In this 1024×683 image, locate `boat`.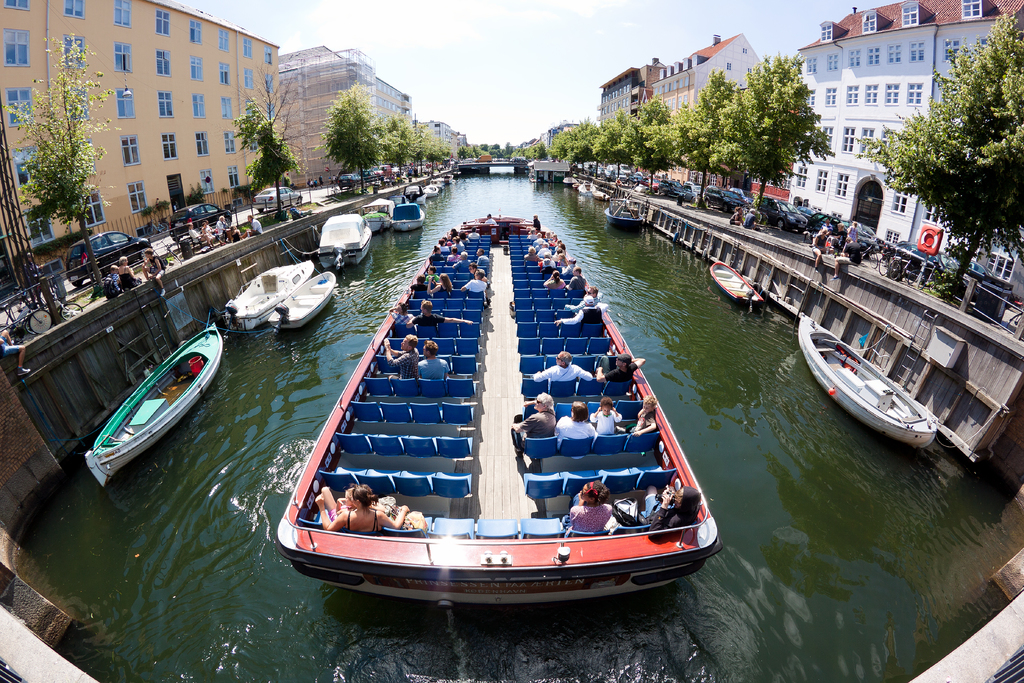
Bounding box: Rect(392, 194, 425, 233).
